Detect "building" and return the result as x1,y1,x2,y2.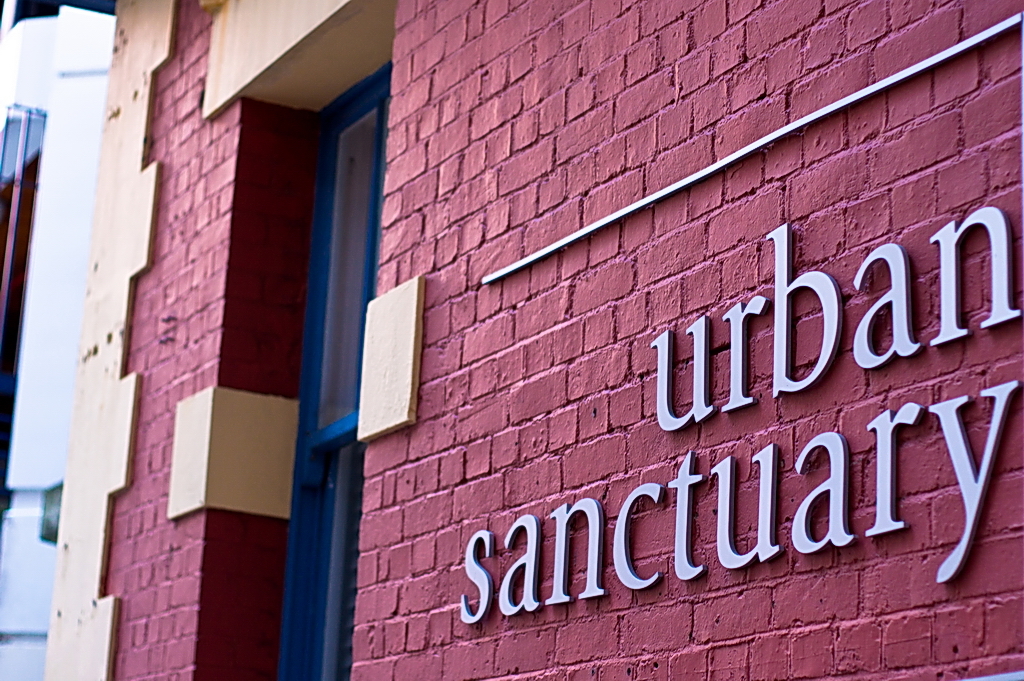
45,0,1023,680.
